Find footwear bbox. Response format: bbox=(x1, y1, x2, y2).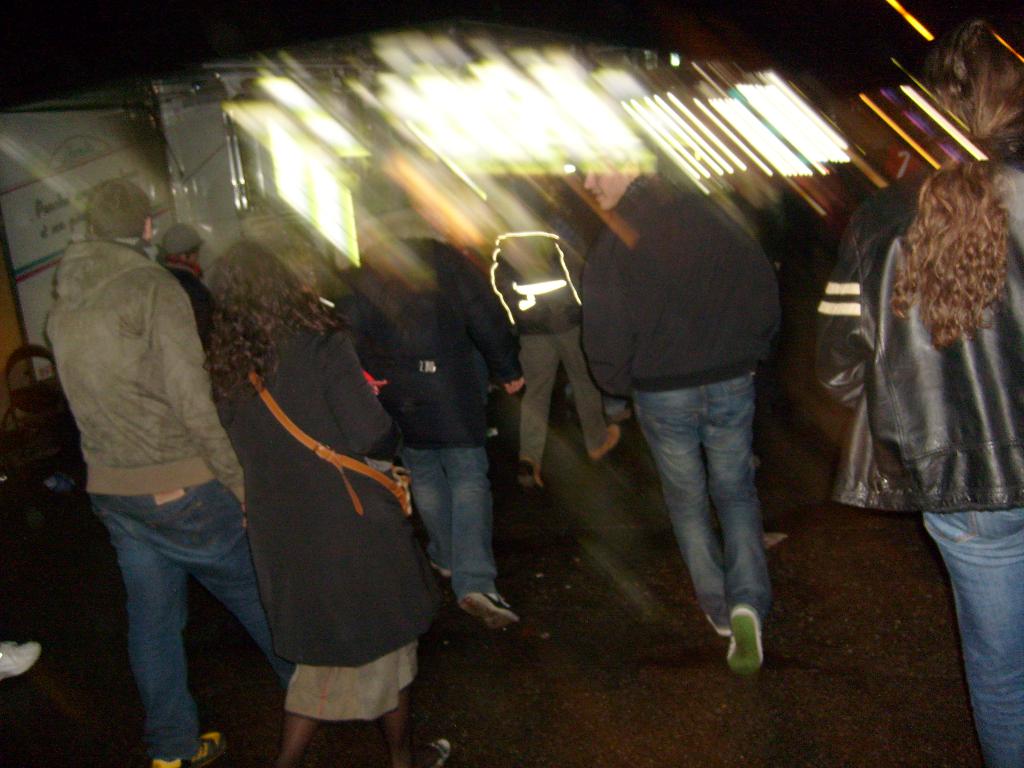
bbox=(429, 561, 453, 579).
